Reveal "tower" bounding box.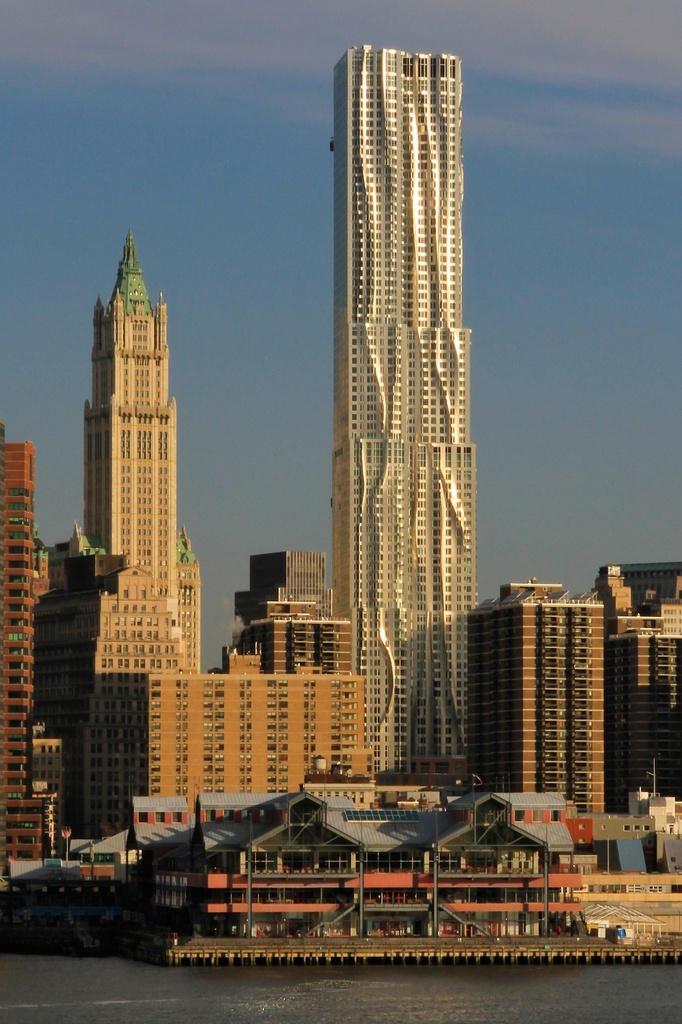
Revealed: region(332, 41, 484, 769).
